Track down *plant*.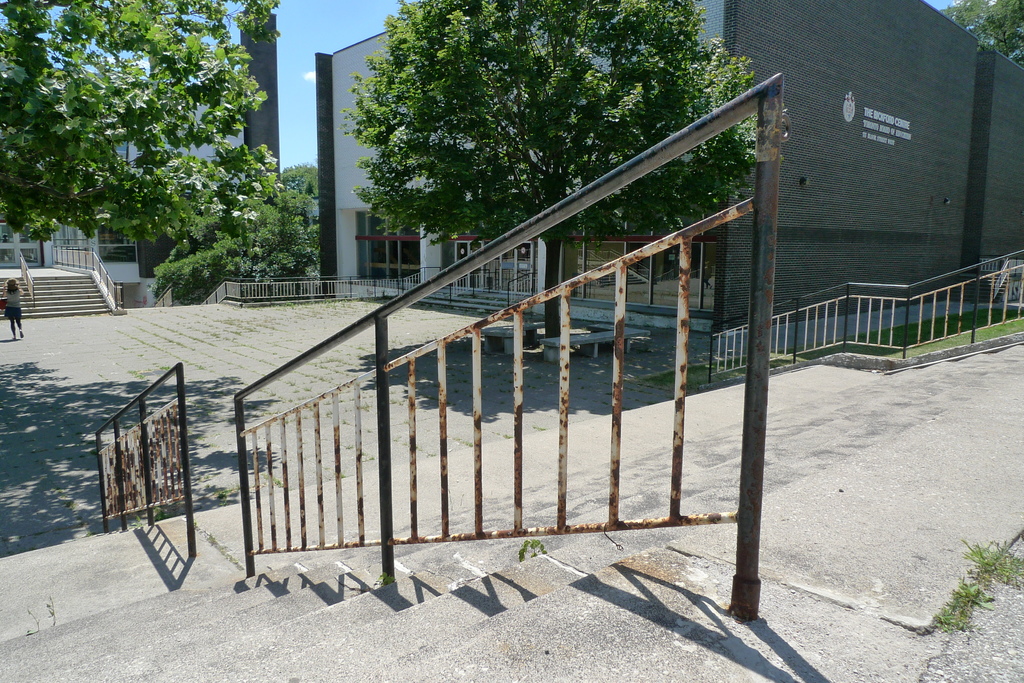
Tracked to box(424, 393, 438, 403).
